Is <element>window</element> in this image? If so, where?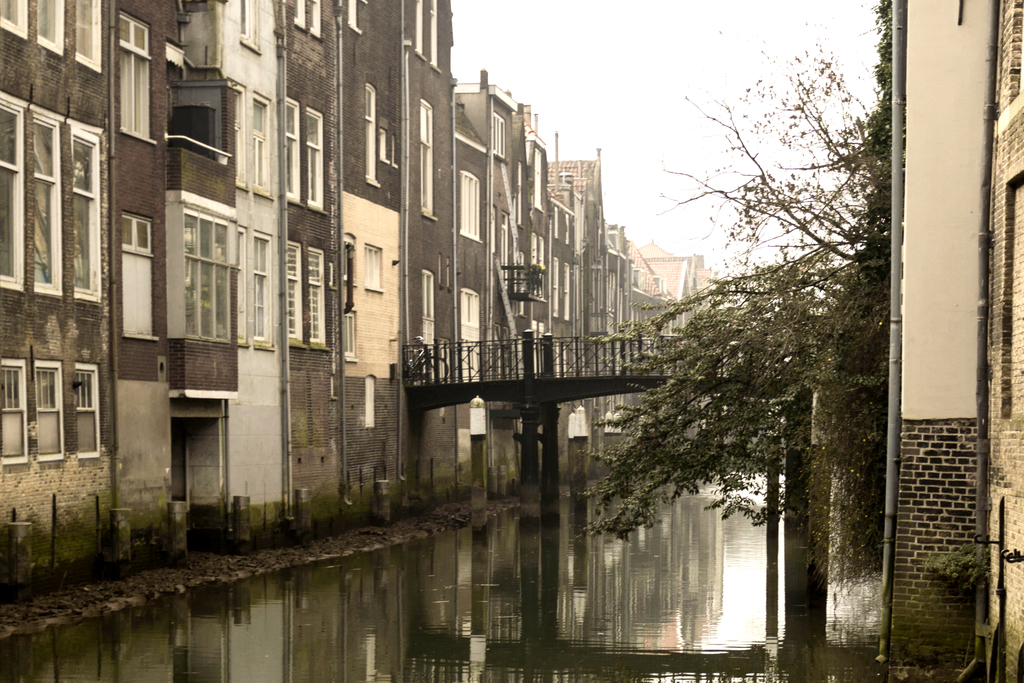
Yes, at 118:210:154:258.
